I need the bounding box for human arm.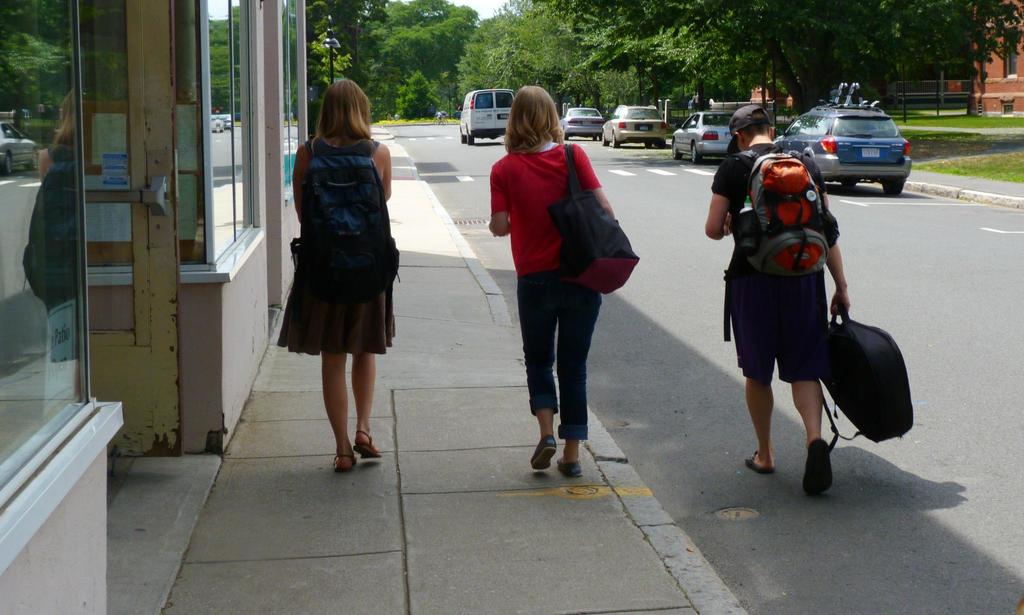
Here it is: (x1=706, y1=166, x2=737, y2=240).
